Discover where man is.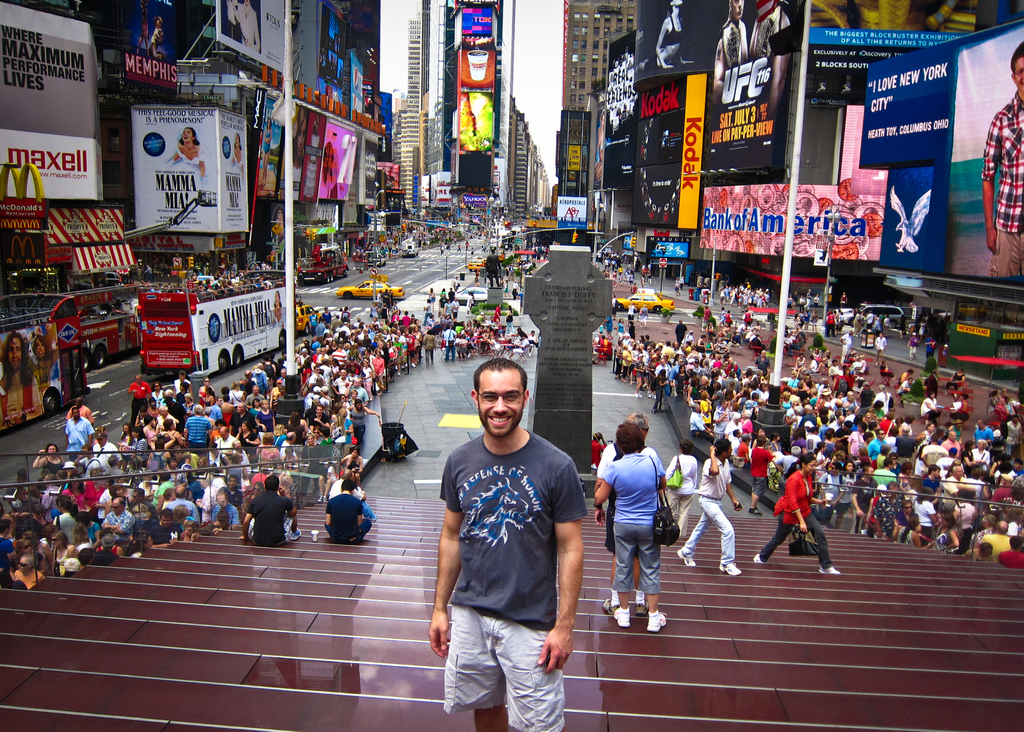
Discovered at detection(873, 330, 888, 367).
